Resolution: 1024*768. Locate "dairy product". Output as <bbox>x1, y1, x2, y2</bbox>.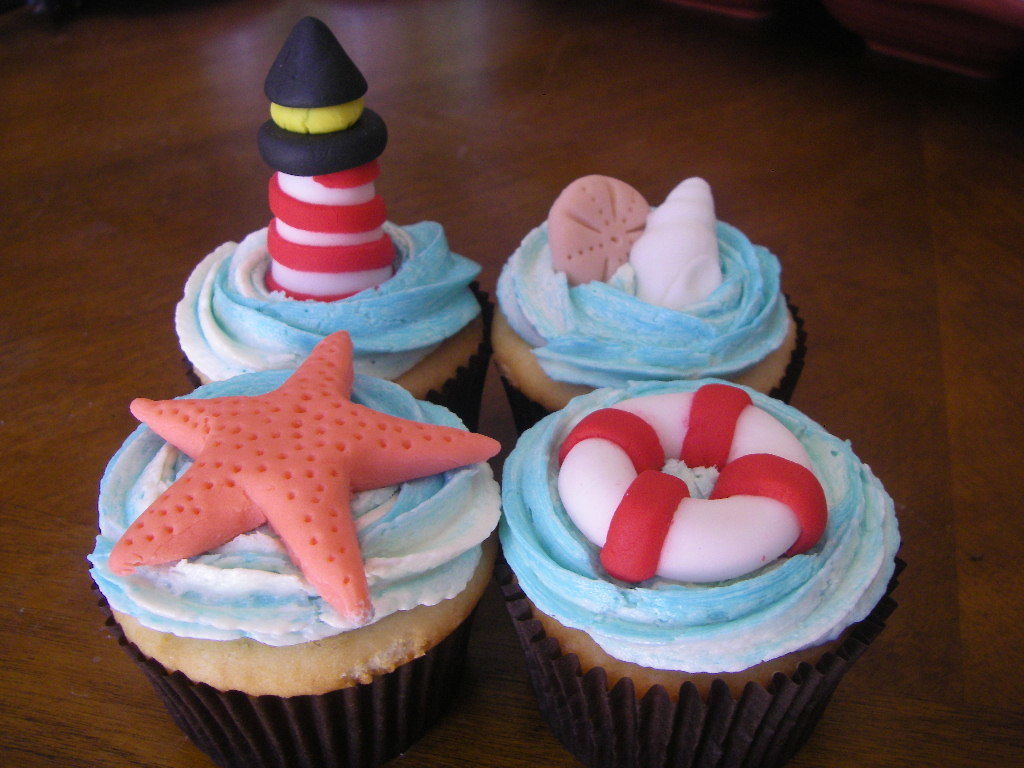
<bbox>98, 353, 511, 640</bbox>.
